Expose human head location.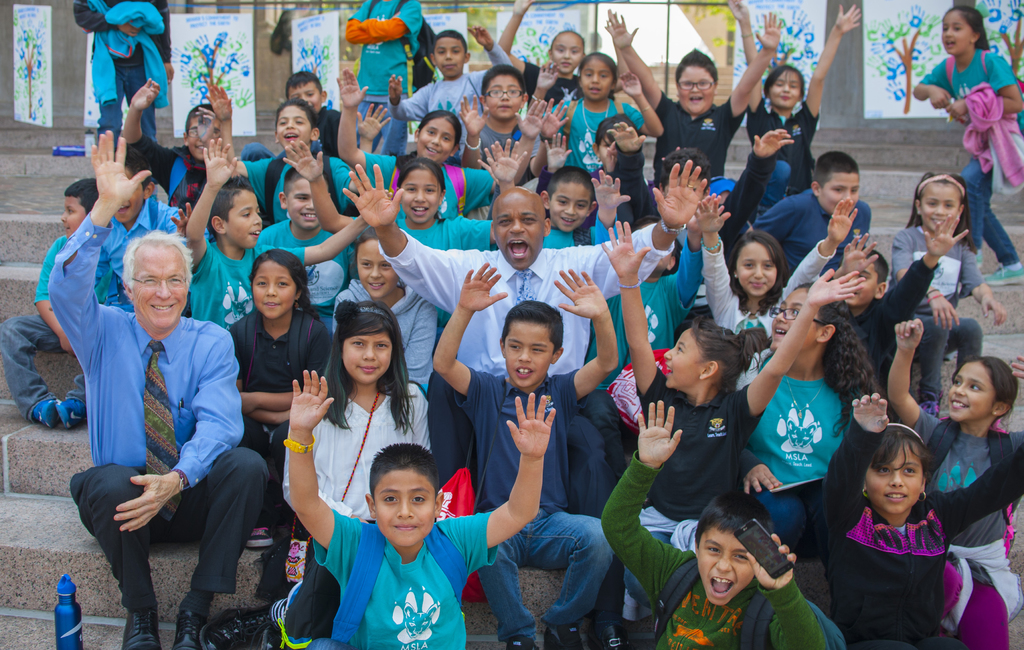
Exposed at 289 540 301 558.
